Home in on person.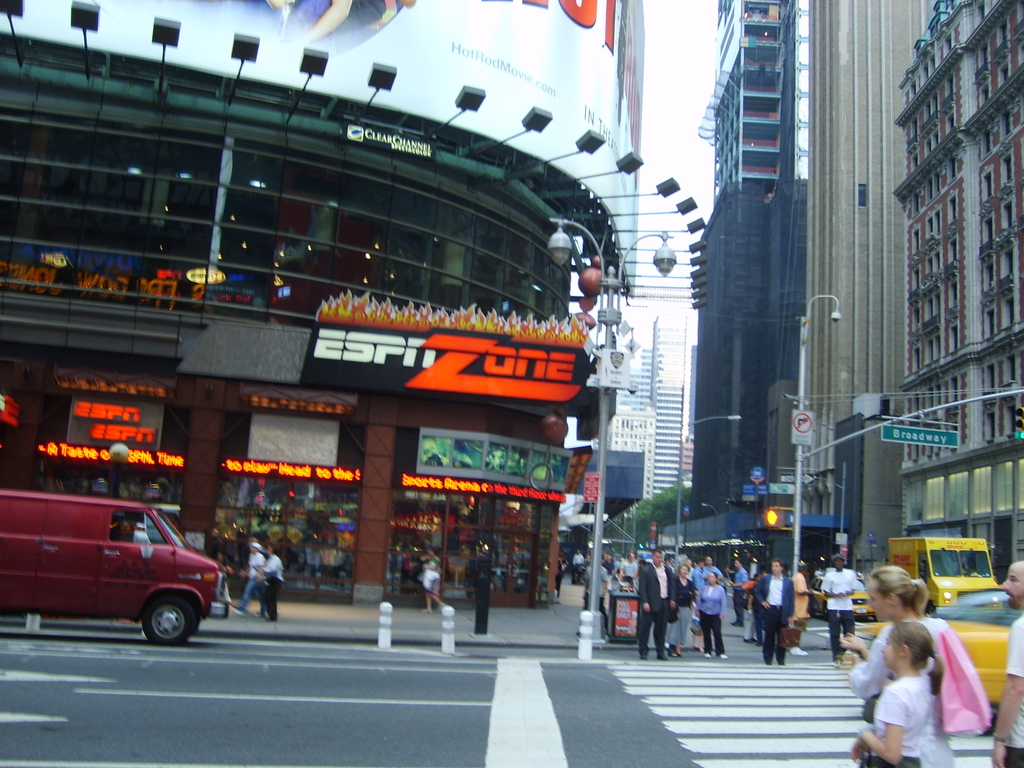
Homed in at 837 565 946 767.
